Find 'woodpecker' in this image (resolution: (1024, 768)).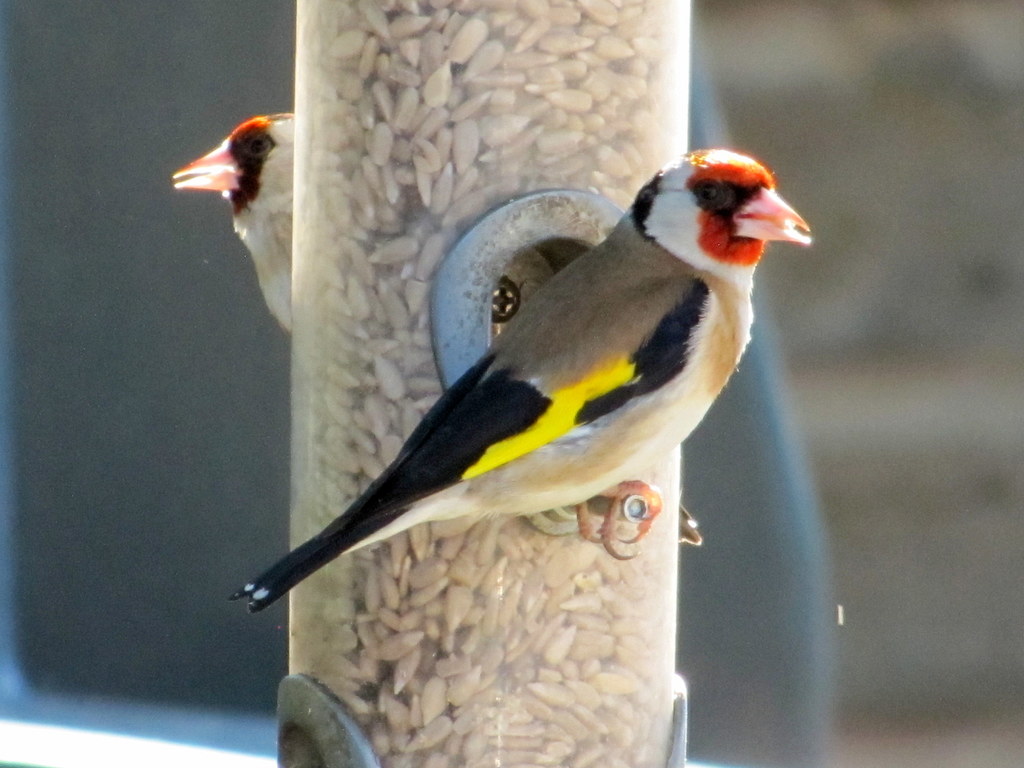
x1=175 y1=107 x2=301 y2=341.
